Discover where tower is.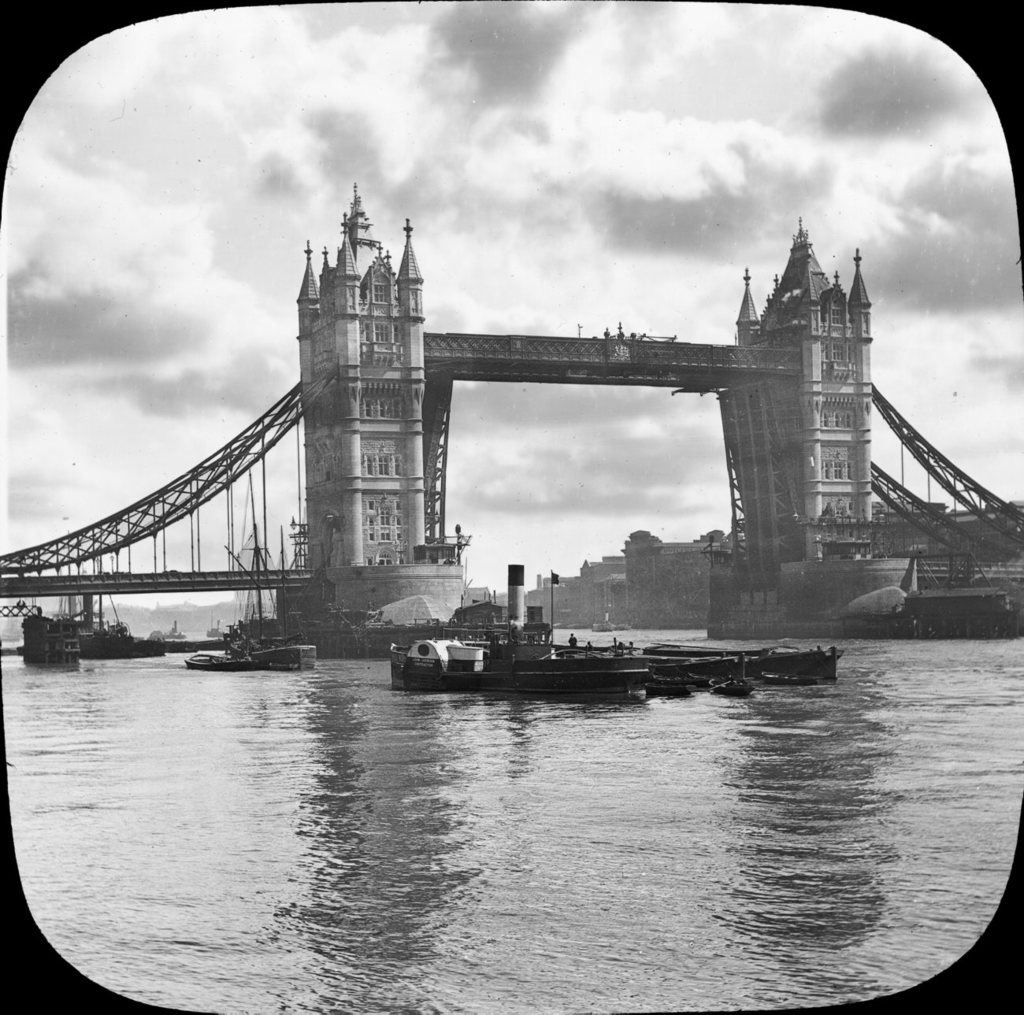
Discovered at x1=298, y1=191, x2=424, y2=569.
